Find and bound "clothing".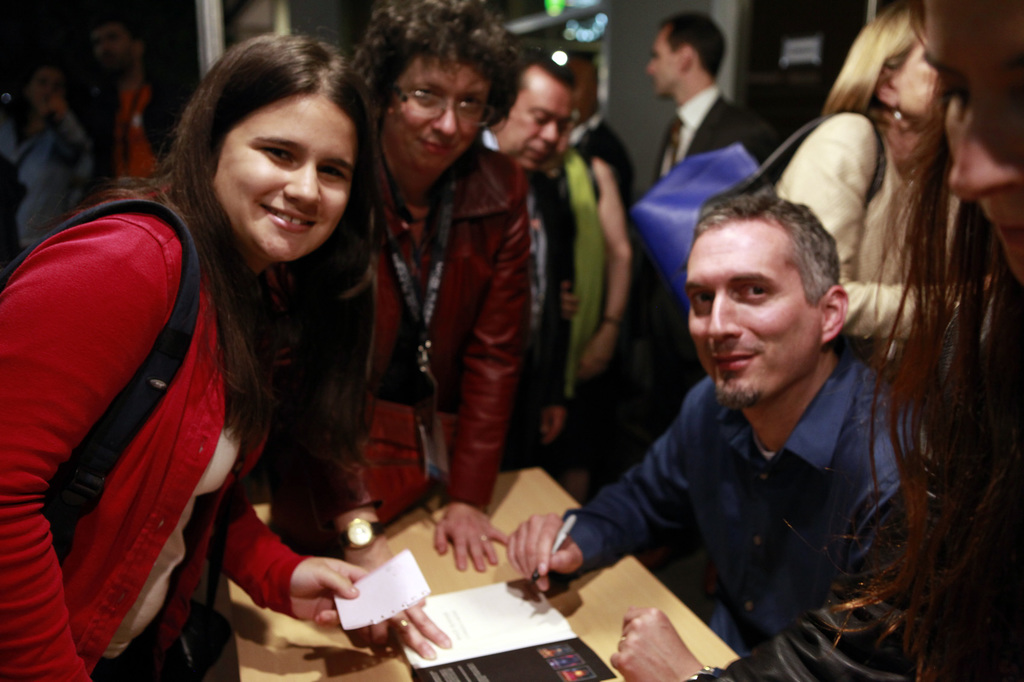
Bound: locate(778, 105, 973, 377).
